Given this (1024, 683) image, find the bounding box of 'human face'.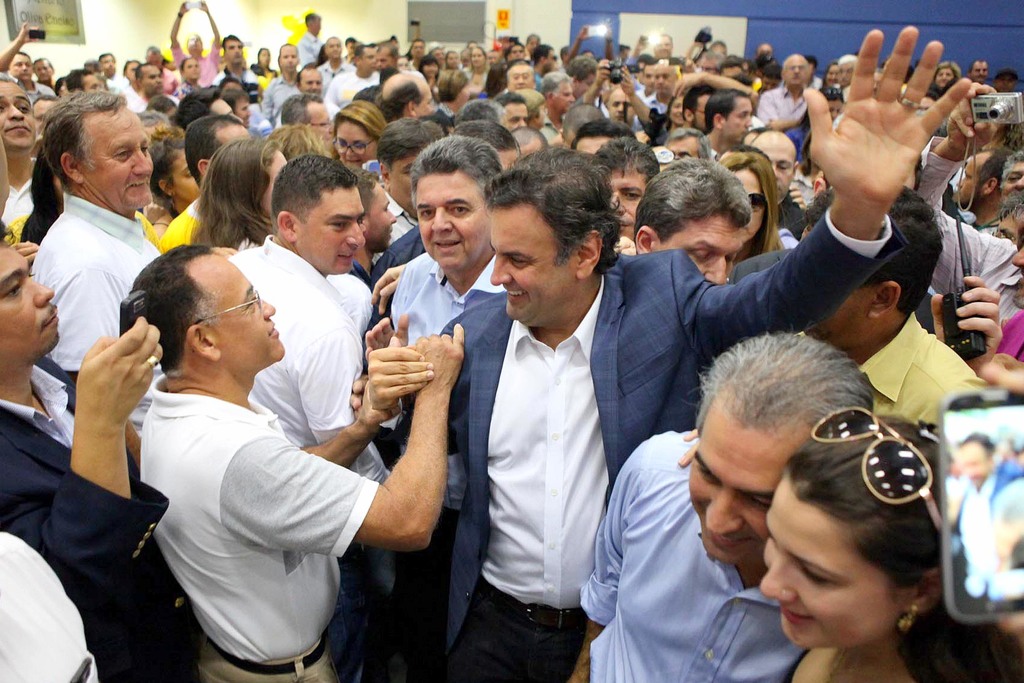
[left=394, top=152, right=416, bottom=208].
